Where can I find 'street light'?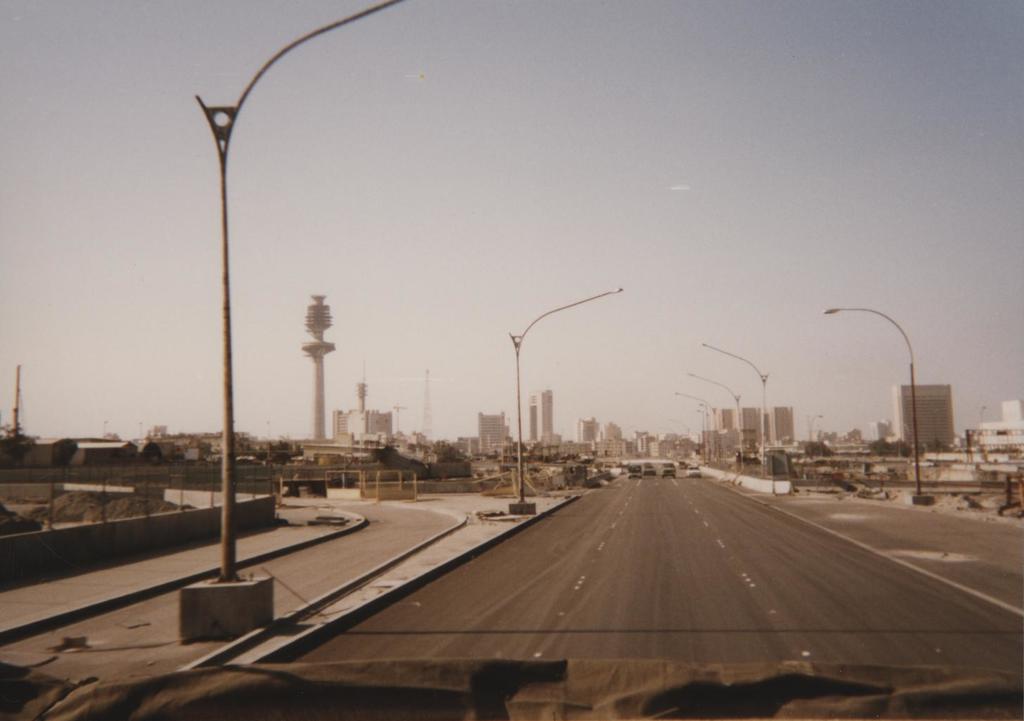
You can find it at (x1=504, y1=281, x2=629, y2=514).
